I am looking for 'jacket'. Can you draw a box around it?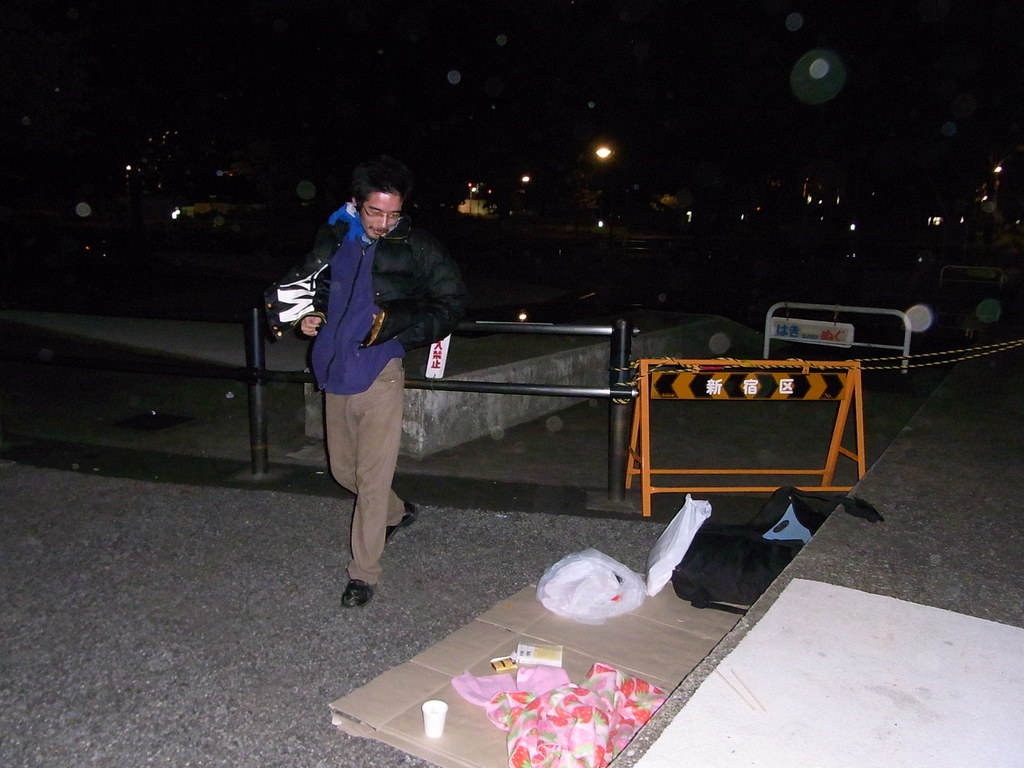
Sure, the bounding box is rect(302, 196, 490, 397).
